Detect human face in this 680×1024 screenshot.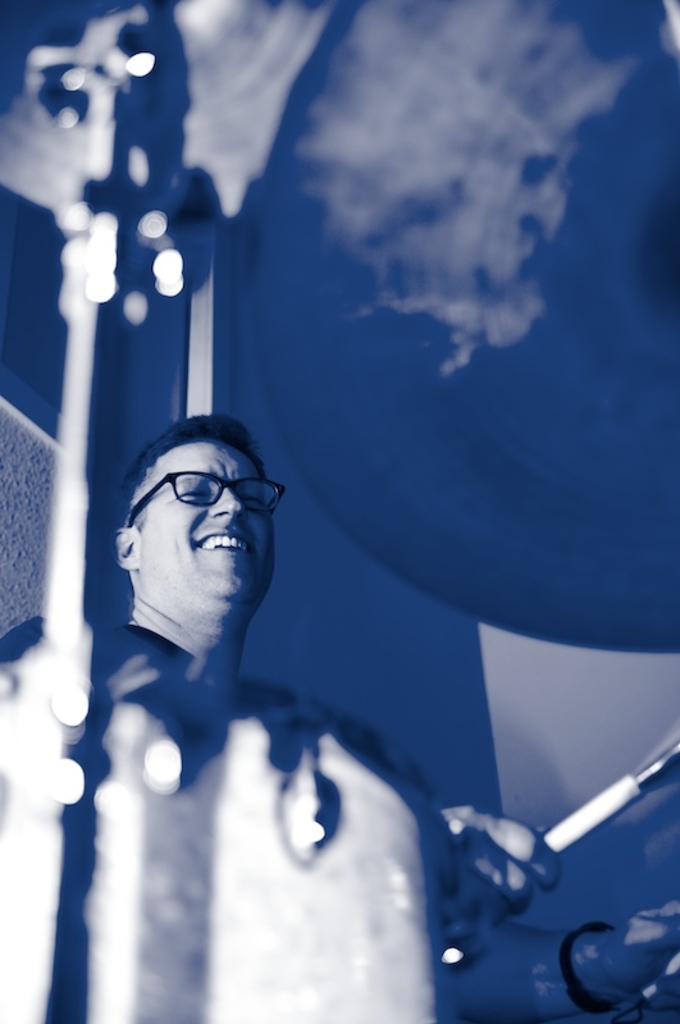
Detection: [x1=143, y1=436, x2=279, y2=618].
